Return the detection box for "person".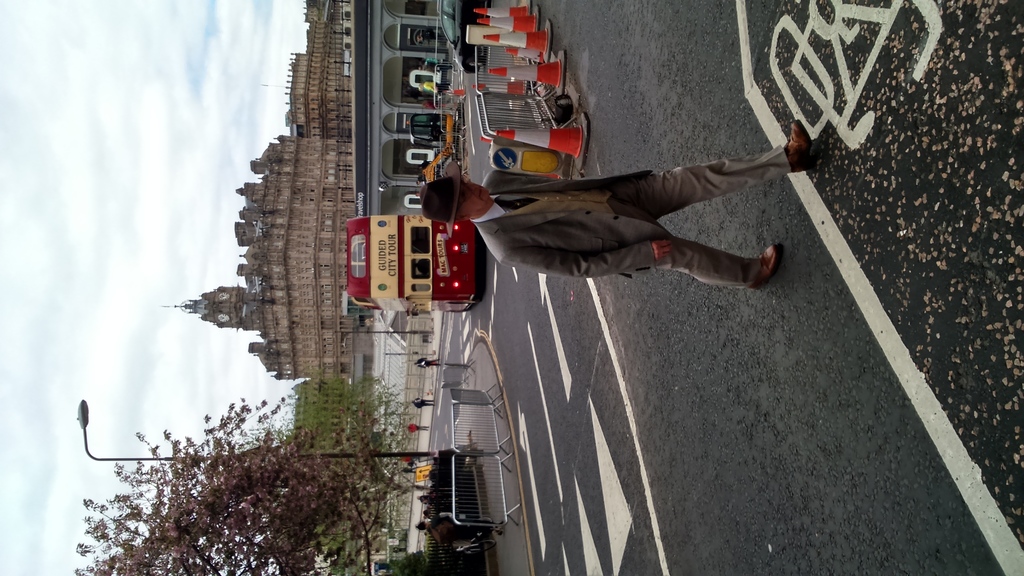
{"left": 412, "top": 355, "right": 442, "bottom": 364}.
